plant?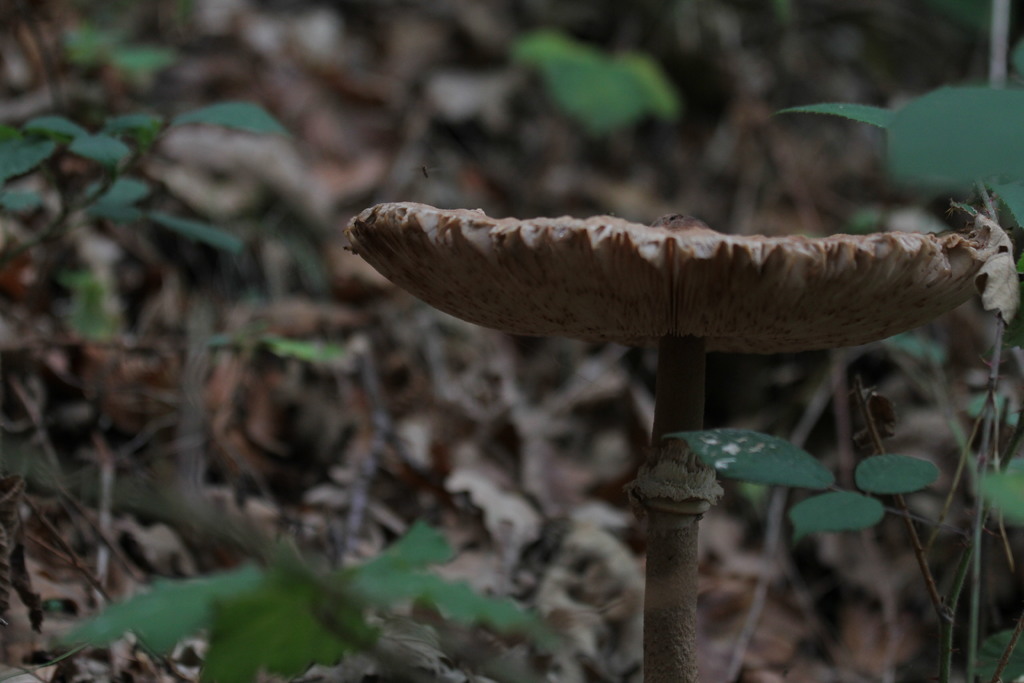
box(335, 210, 995, 682)
